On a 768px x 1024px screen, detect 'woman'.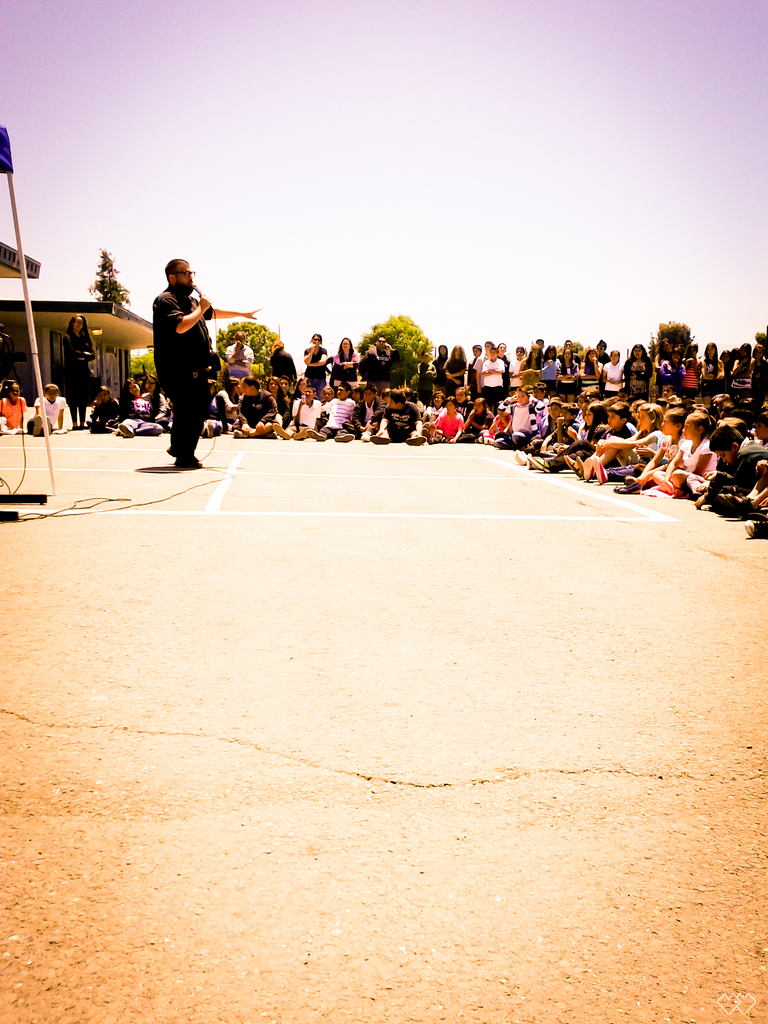
bbox=(61, 315, 102, 430).
